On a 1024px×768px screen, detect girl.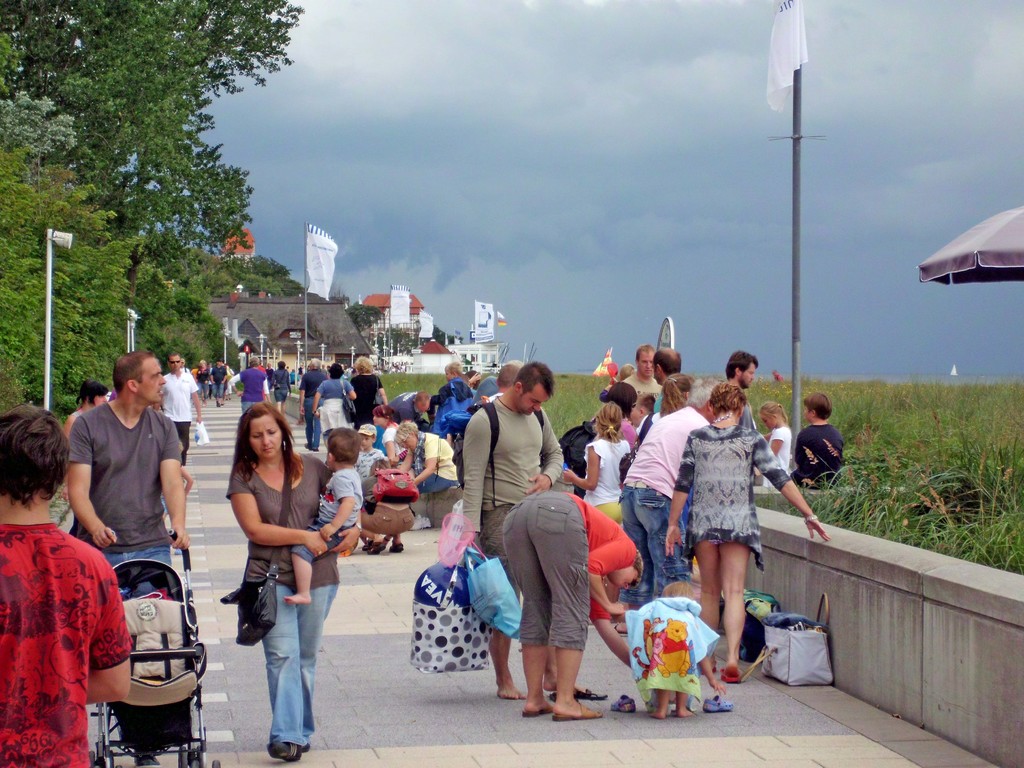
{"x1": 760, "y1": 402, "x2": 792, "y2": 490}.
